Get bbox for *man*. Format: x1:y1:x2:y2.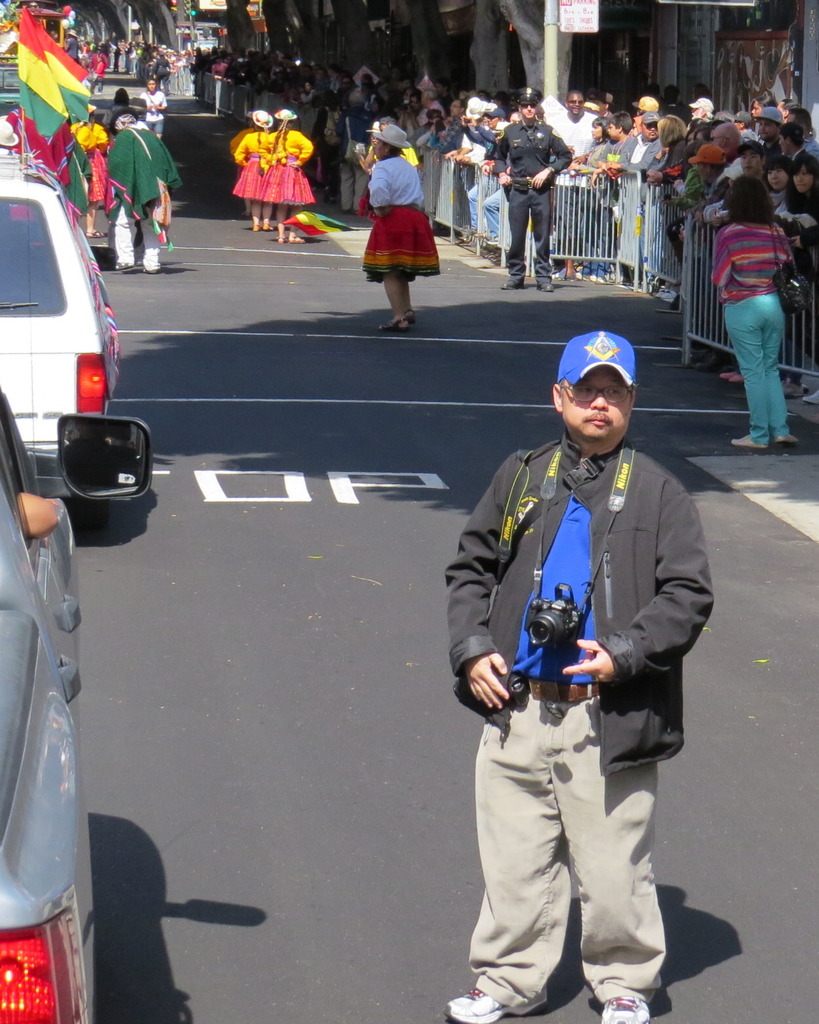
152:50:170:102.
